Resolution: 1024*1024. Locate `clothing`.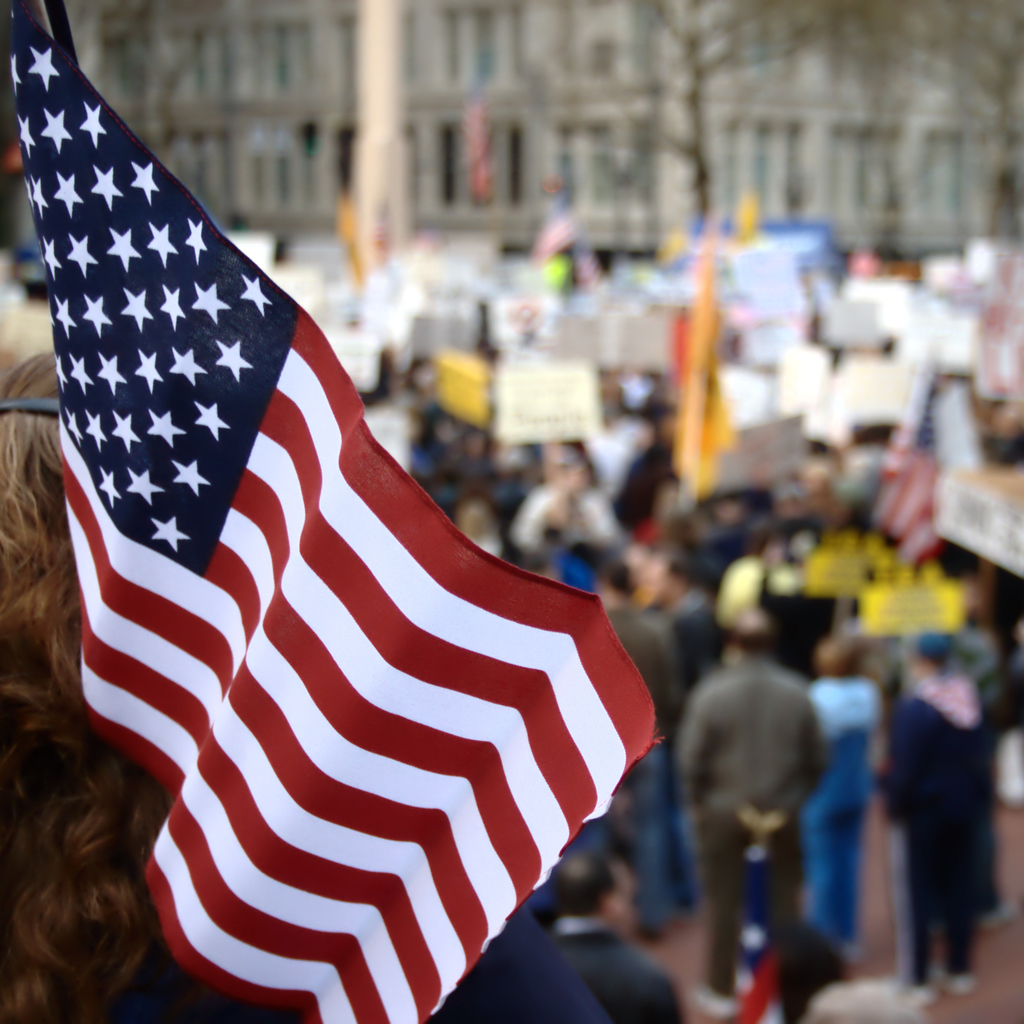
detection(675, 652, 835, 1005).
